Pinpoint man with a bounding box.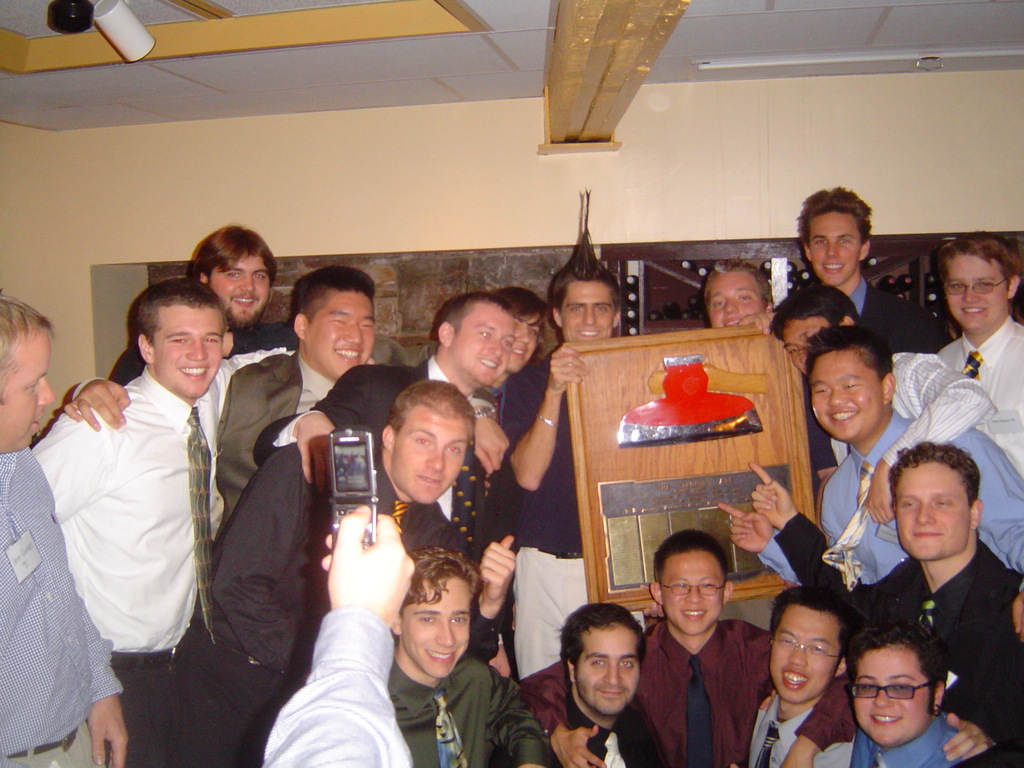
<bbox>938, 229, 1023, 428</bbox>.
